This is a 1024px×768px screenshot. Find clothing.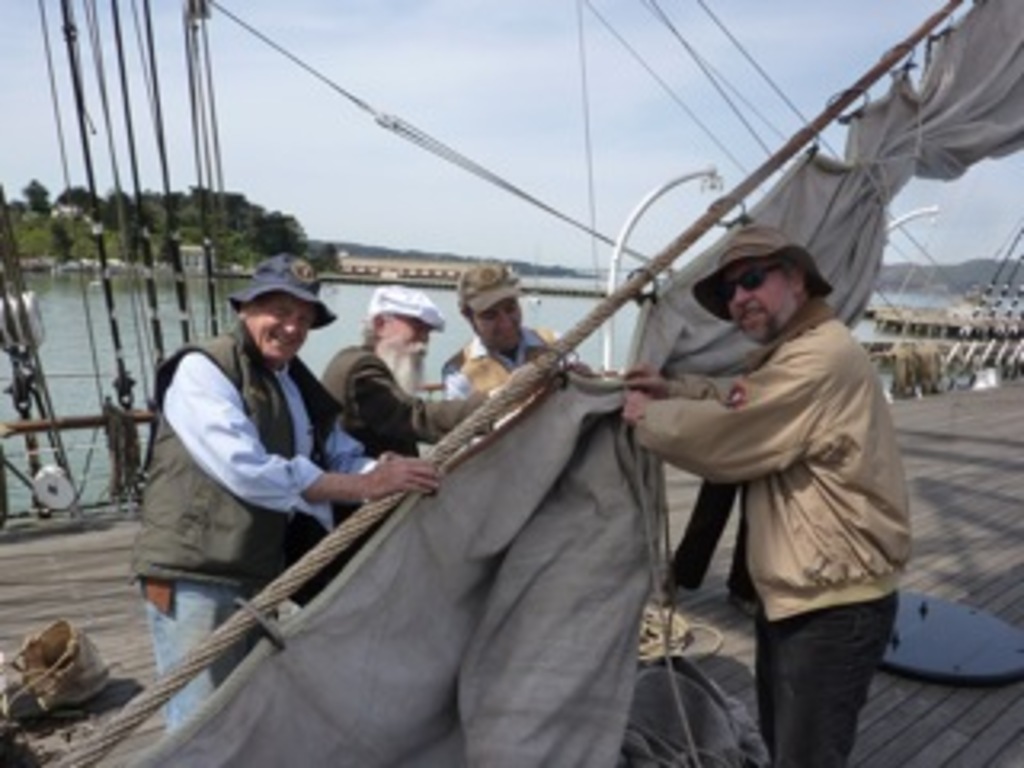
Bounding box: [x1=630, y1=221, x2=918, y2=720].
